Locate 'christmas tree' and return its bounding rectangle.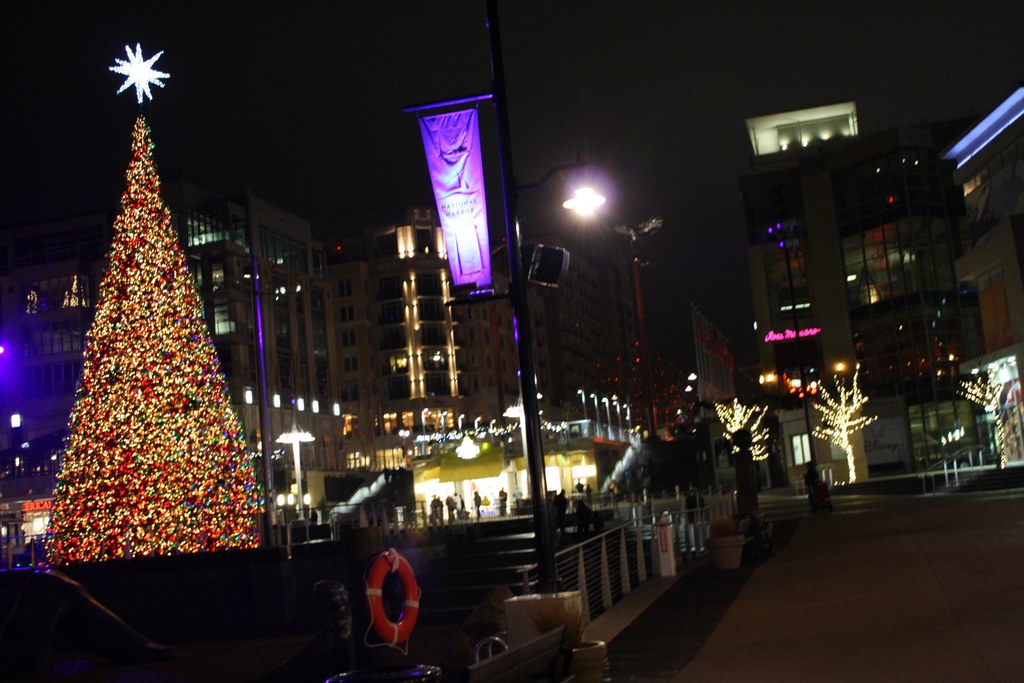
<box>39,37,274,570</box>.
